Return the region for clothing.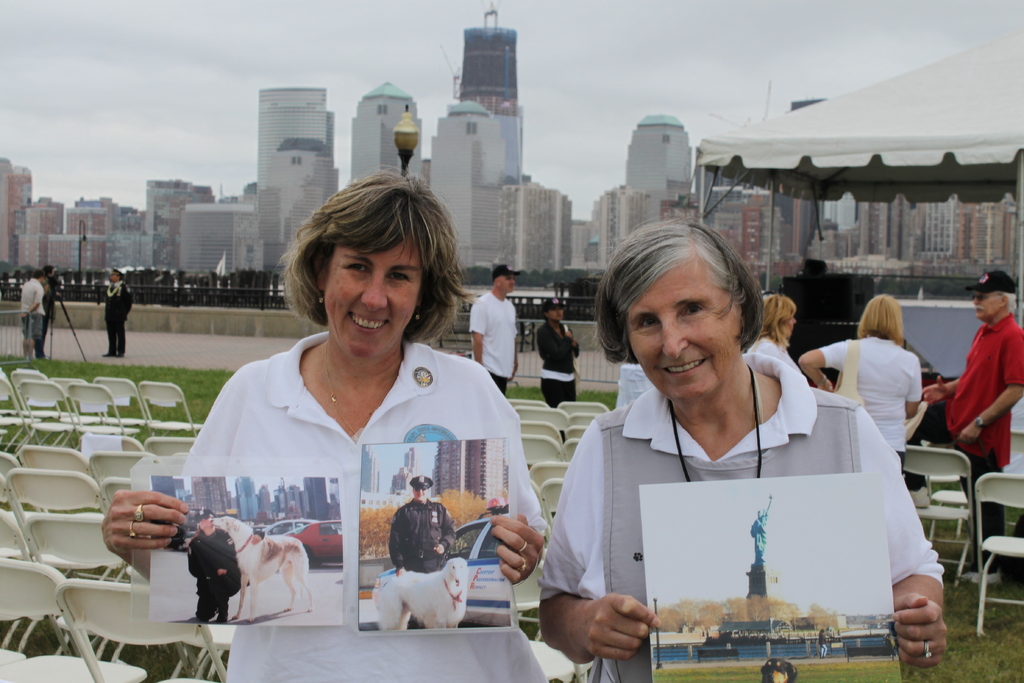
(466, 284, 521, 395).
